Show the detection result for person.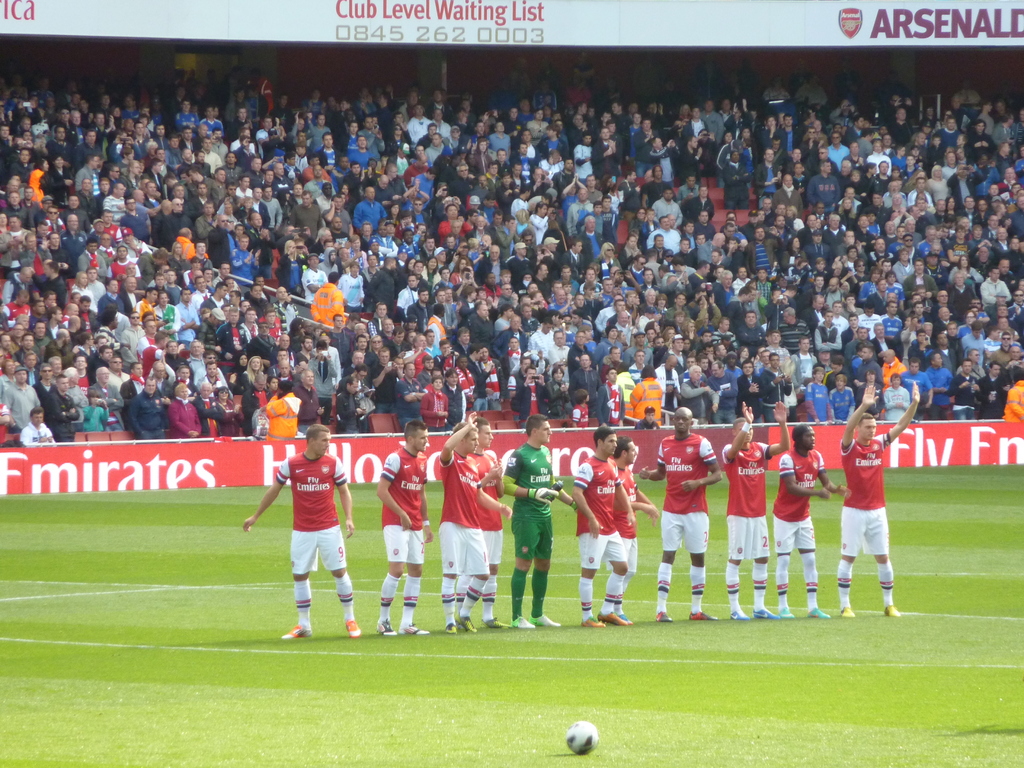
rect(313, 265, 346, 330).
